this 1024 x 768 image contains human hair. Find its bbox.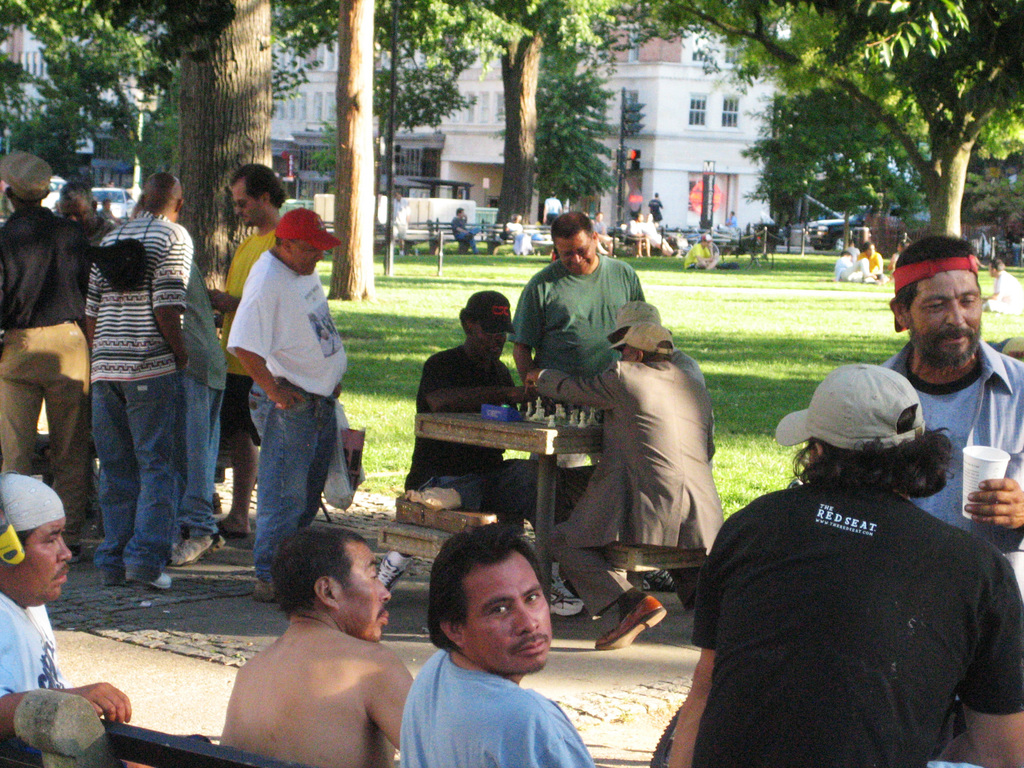
x1=551, y1=212, x2=592, y2=244.
